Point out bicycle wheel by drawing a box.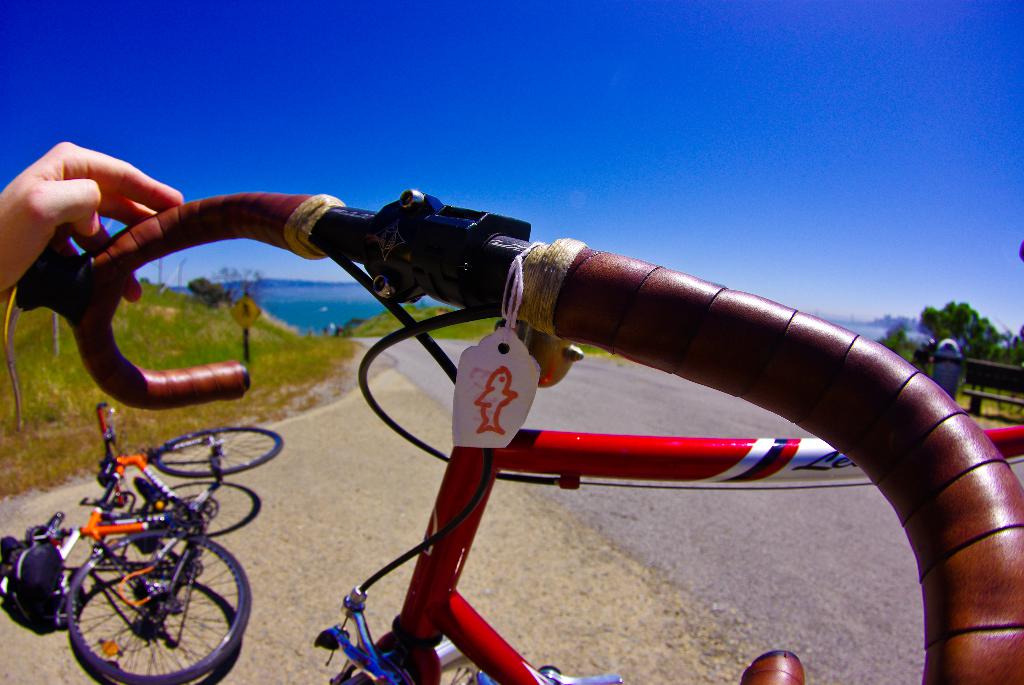
<box>146,429,285,482</box>.
